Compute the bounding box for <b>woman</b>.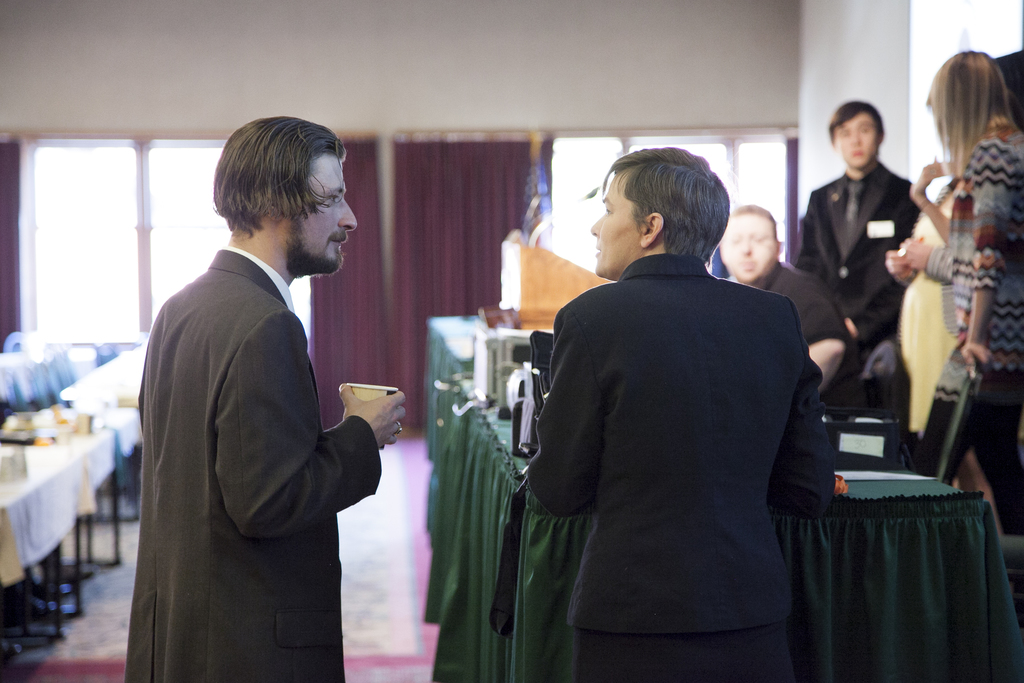
[x1=890, y1=54, x2=1023, y2=492].
